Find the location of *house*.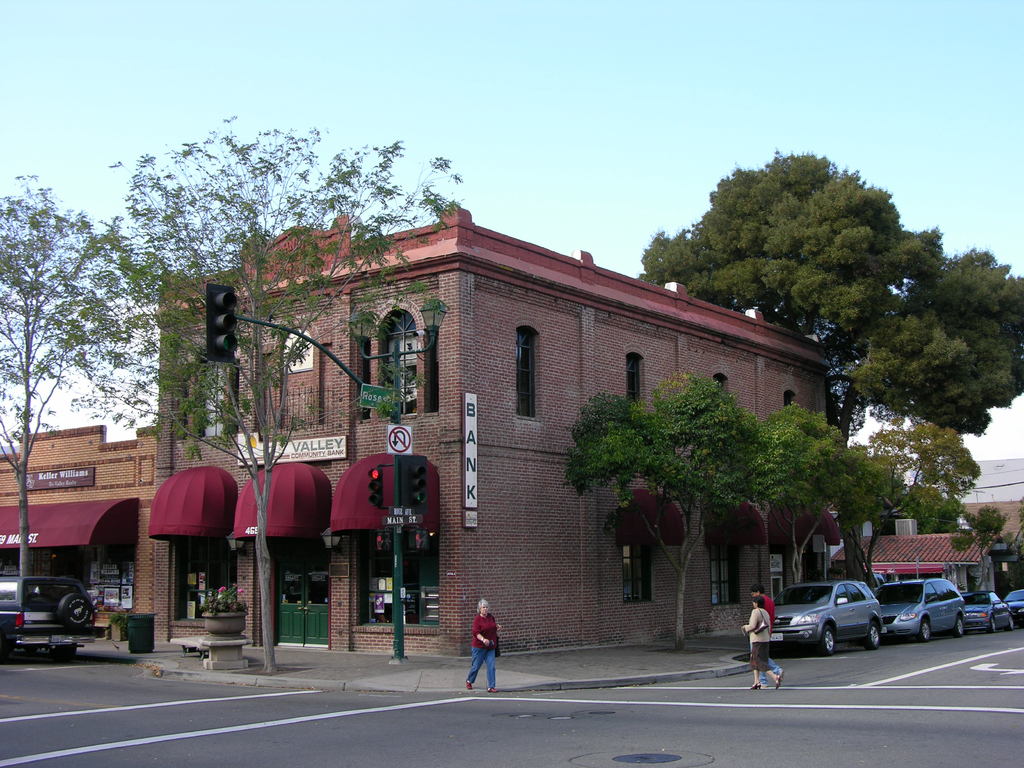
Location: 146/208/836/666.
